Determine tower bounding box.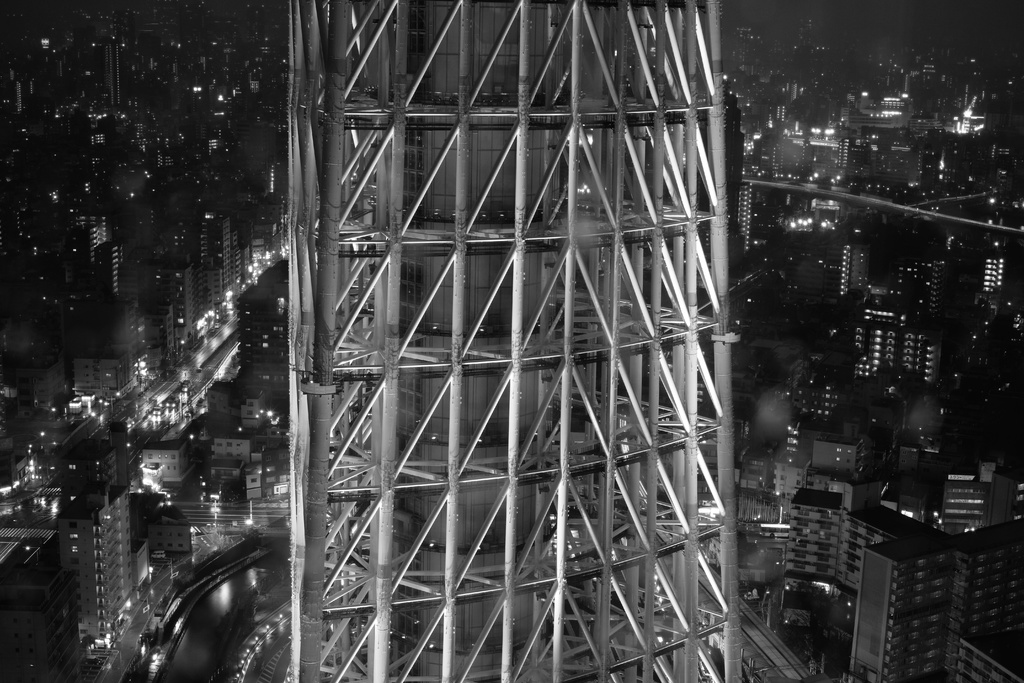
Determined: detection(284, 0, 723, 638).
